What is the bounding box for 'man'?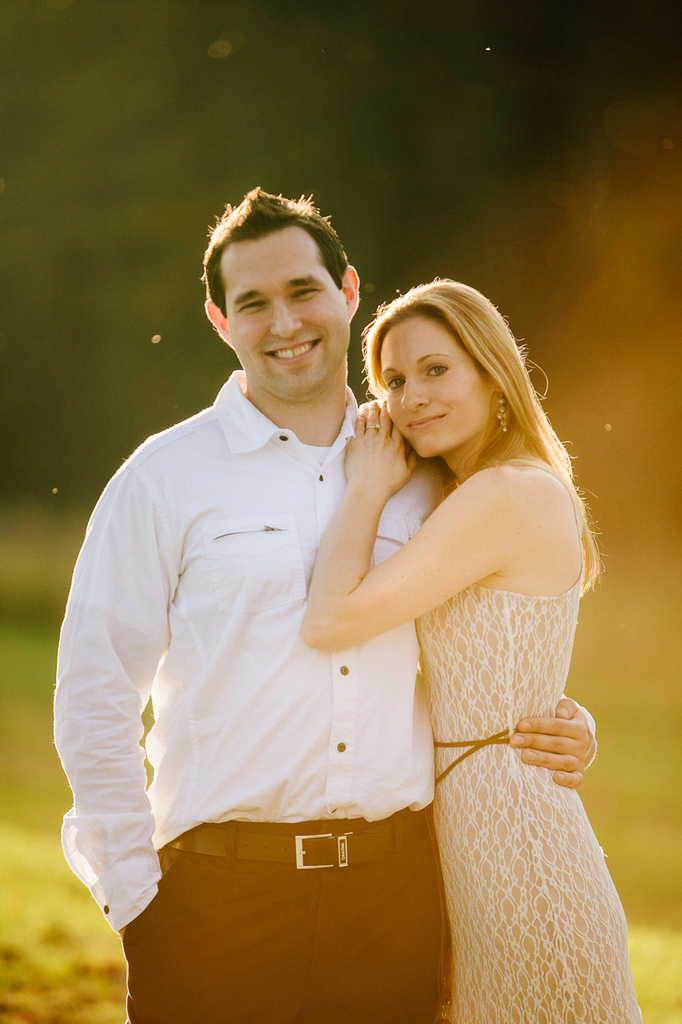
(74,172,505,1012).
